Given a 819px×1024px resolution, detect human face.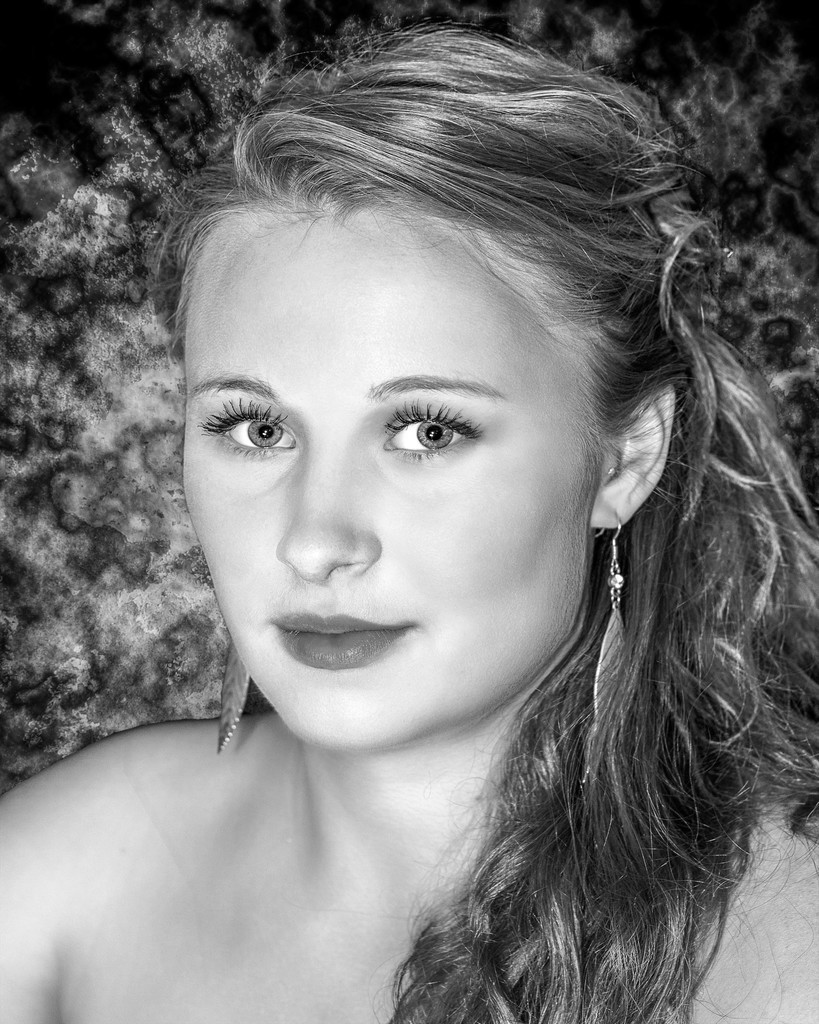
(x1=185, y1=209, x2=605, y2=760).
